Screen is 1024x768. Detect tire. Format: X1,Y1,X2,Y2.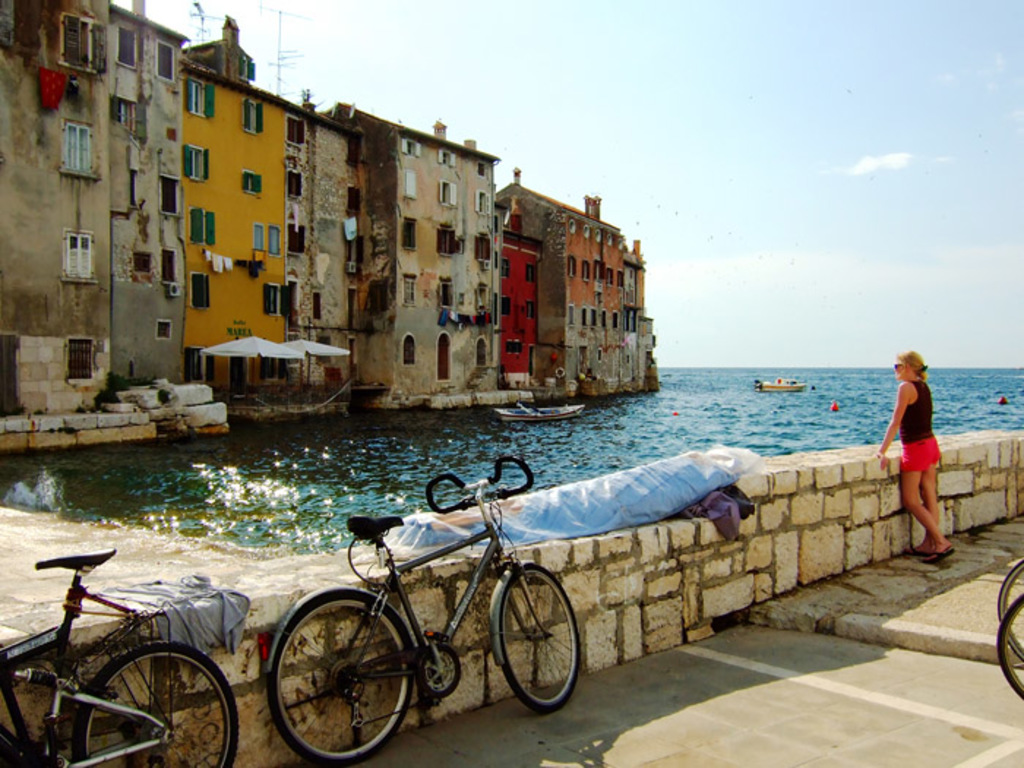
1001,592,1023,702.
